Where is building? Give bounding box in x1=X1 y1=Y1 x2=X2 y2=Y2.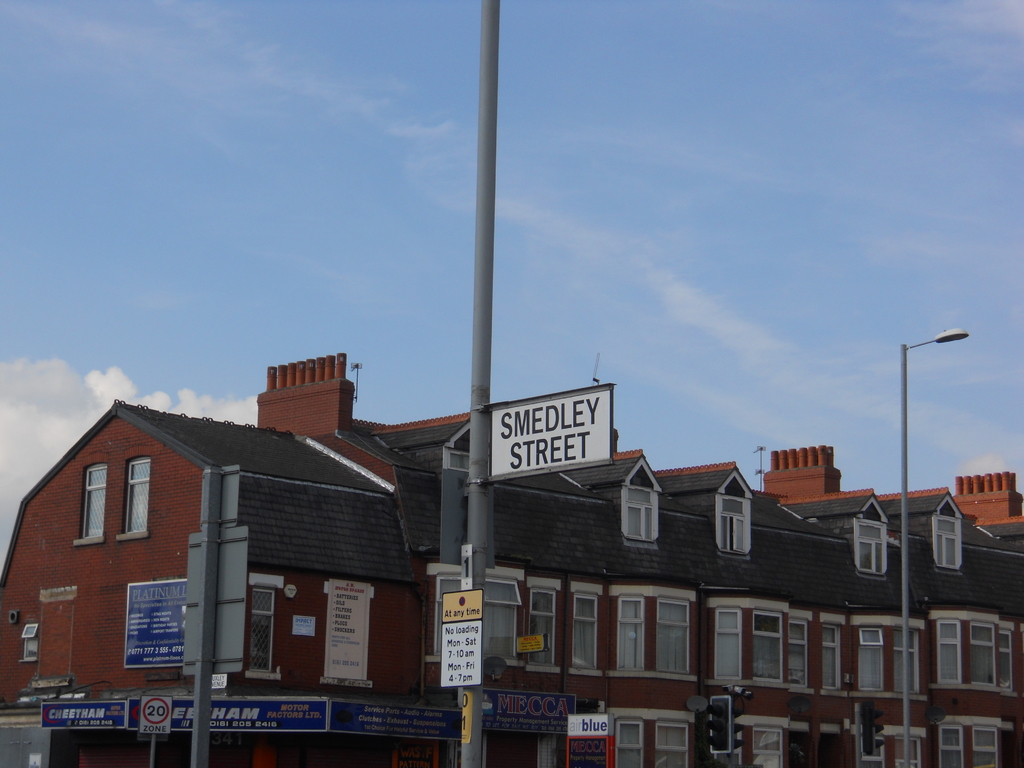
x1=0 y1=356 x2=1023 y2=767.
